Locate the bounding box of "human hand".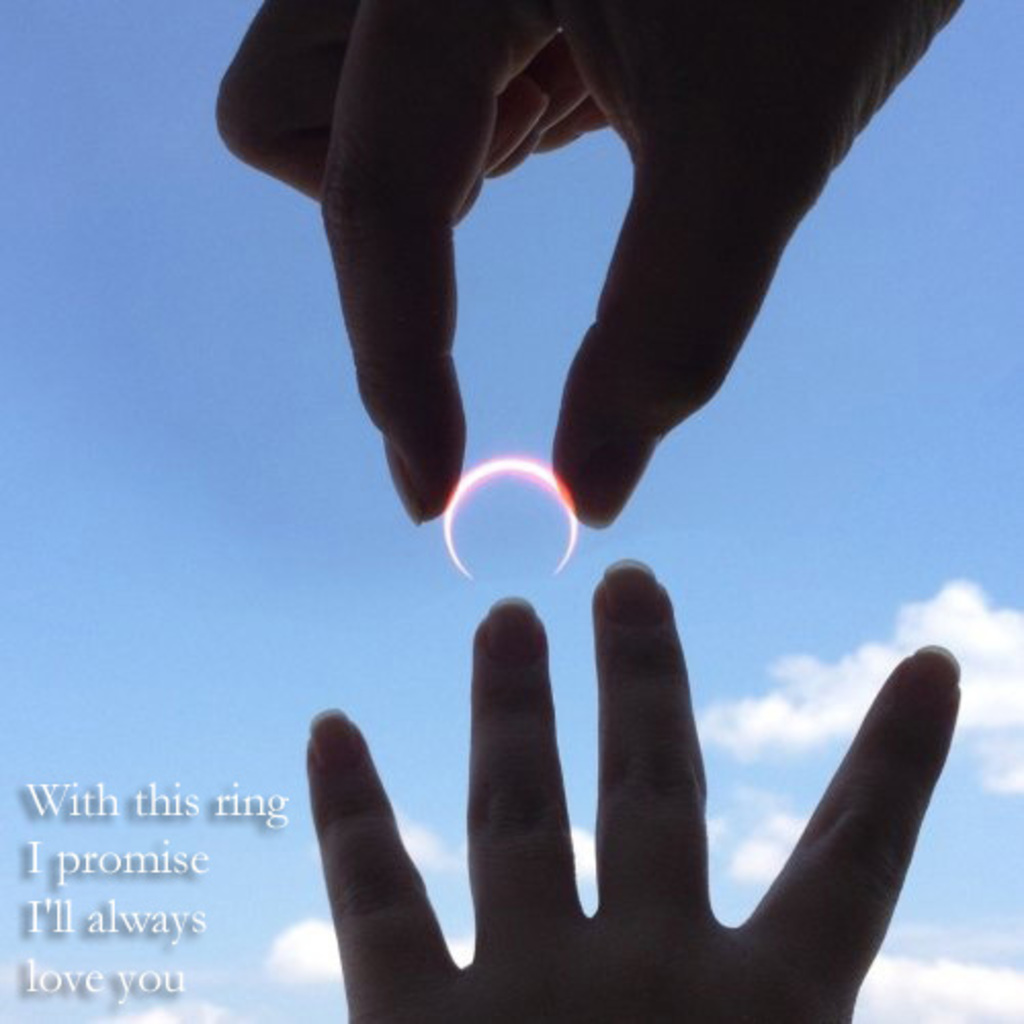
Bounding box: region(211, 0, 969, 530).
